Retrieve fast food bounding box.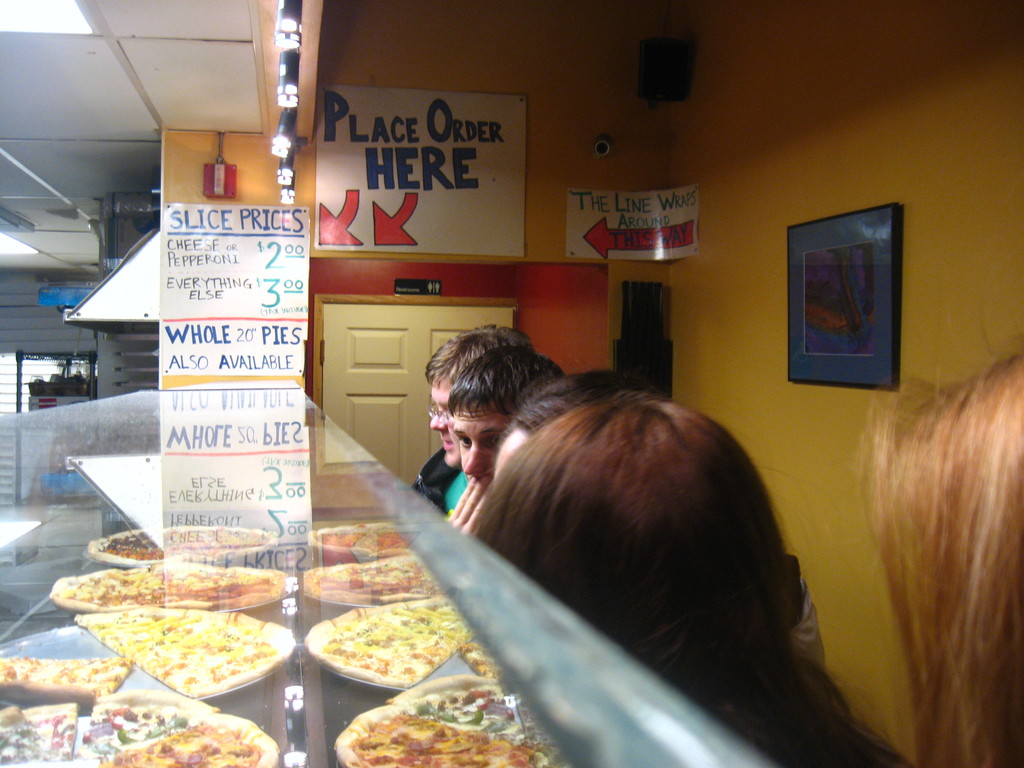
Bounding box: detection(360, 675, 541, 767).
